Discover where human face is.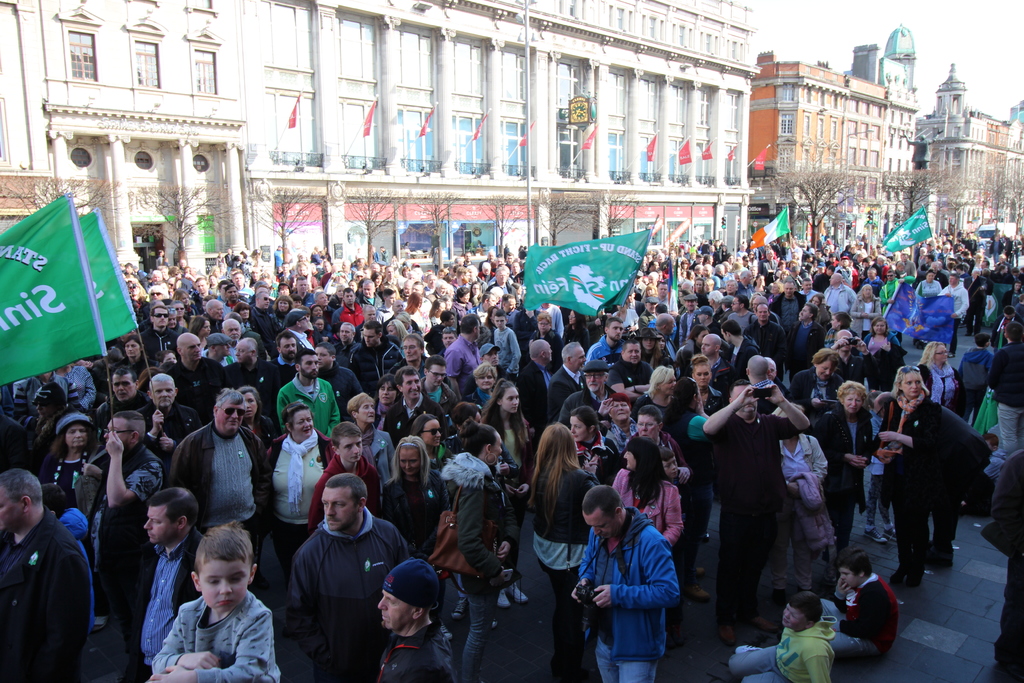
Discovered at box=[402, 338, 420, 361].
